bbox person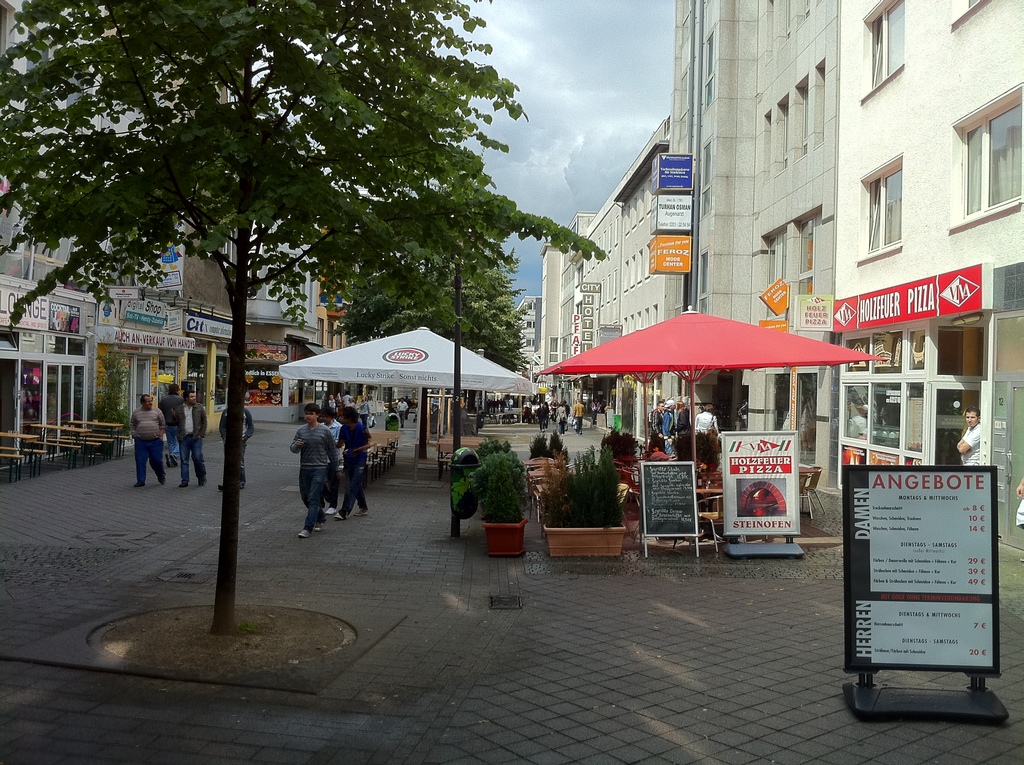
(left=218, top=392, right=257, bottom=494)
